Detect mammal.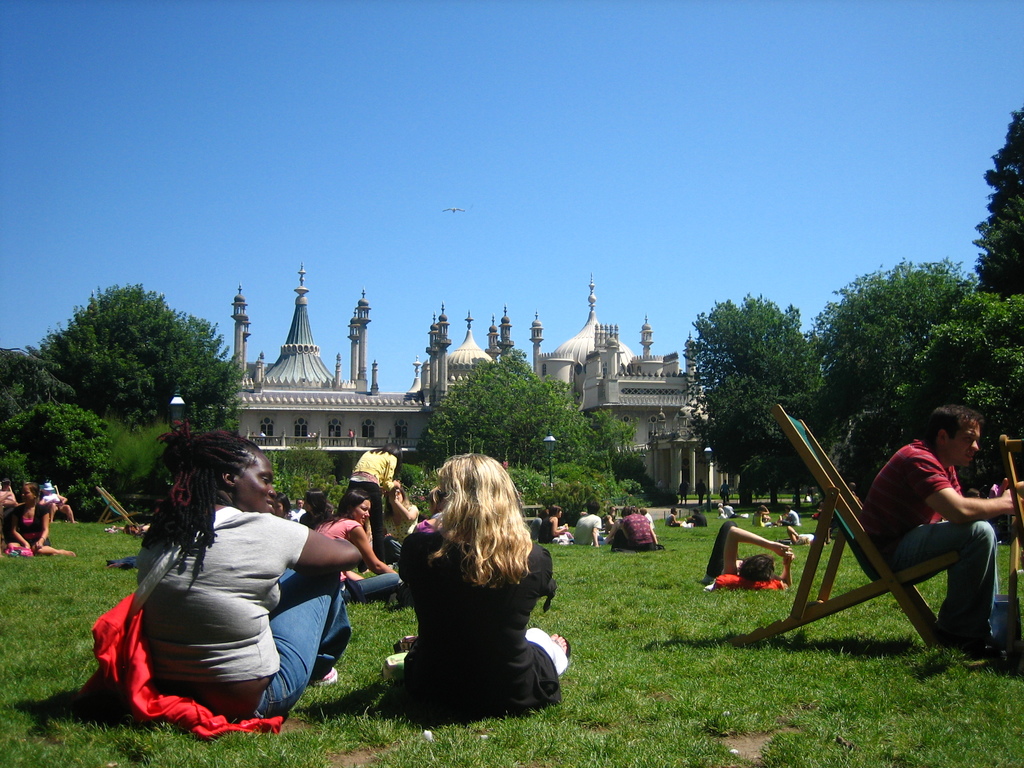
Detected at 787, 525, 819, 545.
